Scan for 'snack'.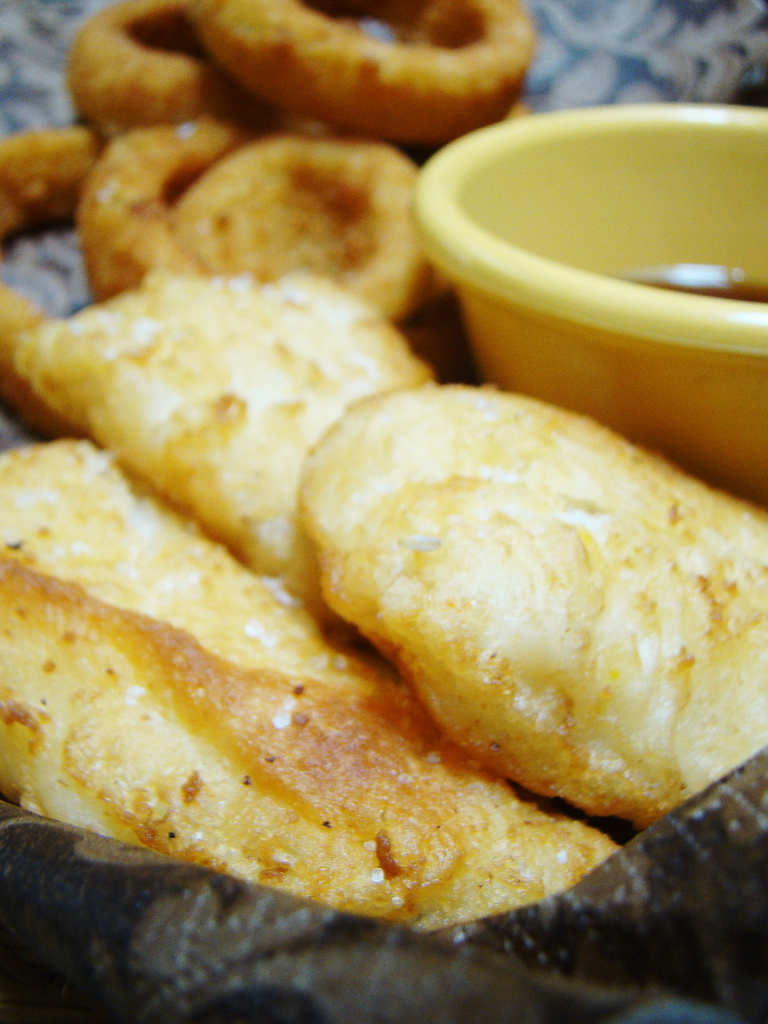
Scan result: (289, 378, 767, 836).
